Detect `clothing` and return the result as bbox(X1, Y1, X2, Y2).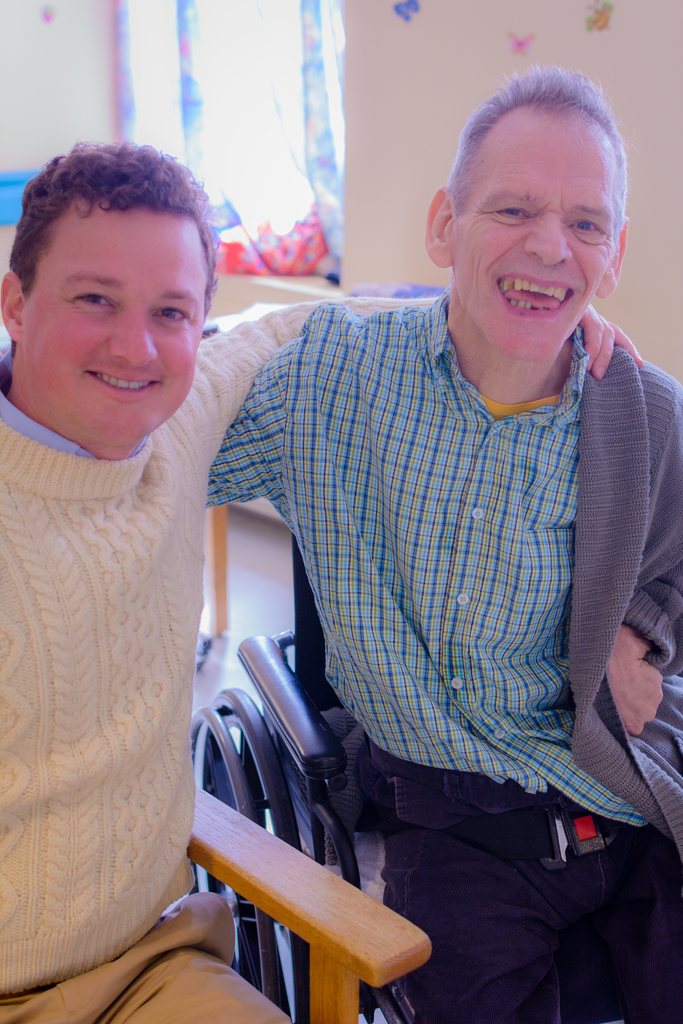
bbox(210, 281, 682, 1021).
